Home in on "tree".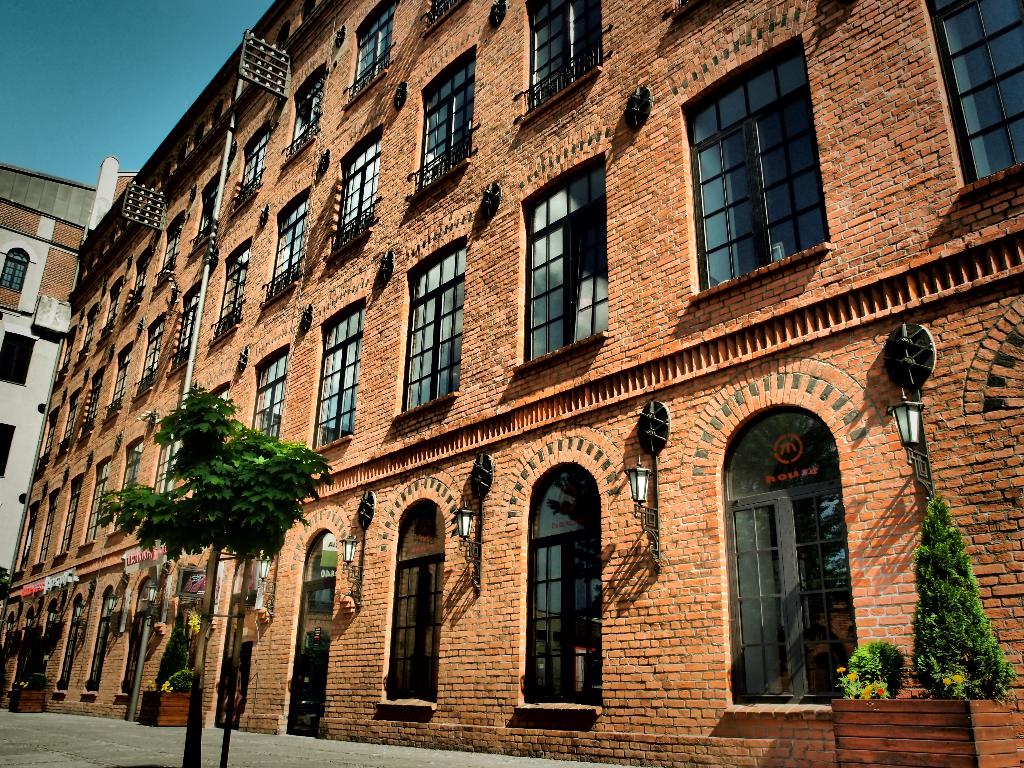
Homed in at (left=905, top=452, right=1007, bottom=714).
